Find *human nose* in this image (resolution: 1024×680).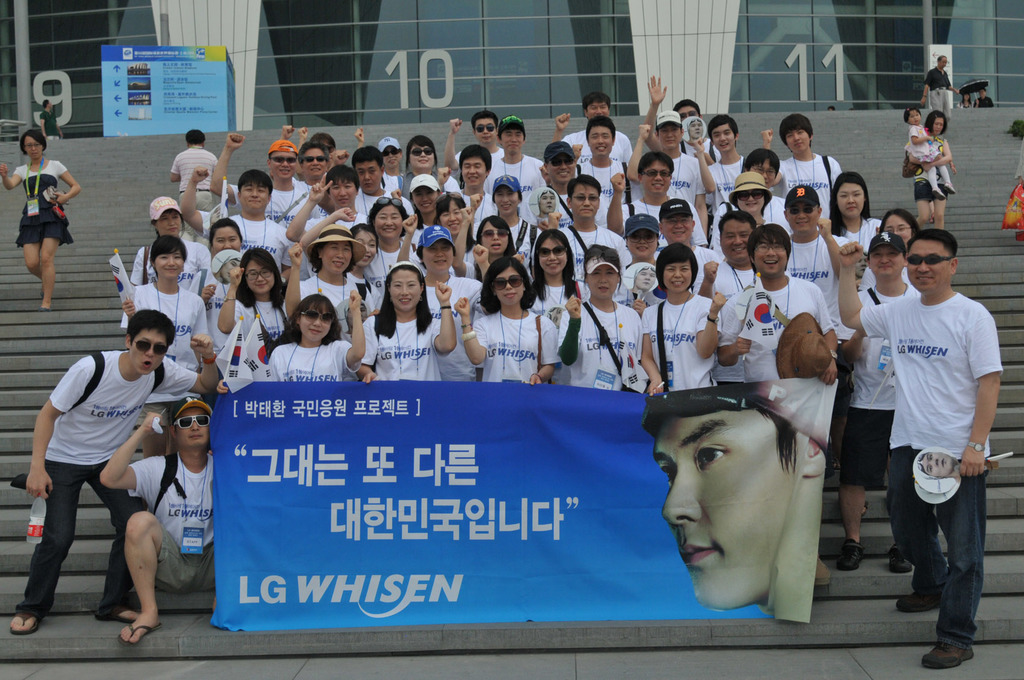
388, 150, 395, 159.
